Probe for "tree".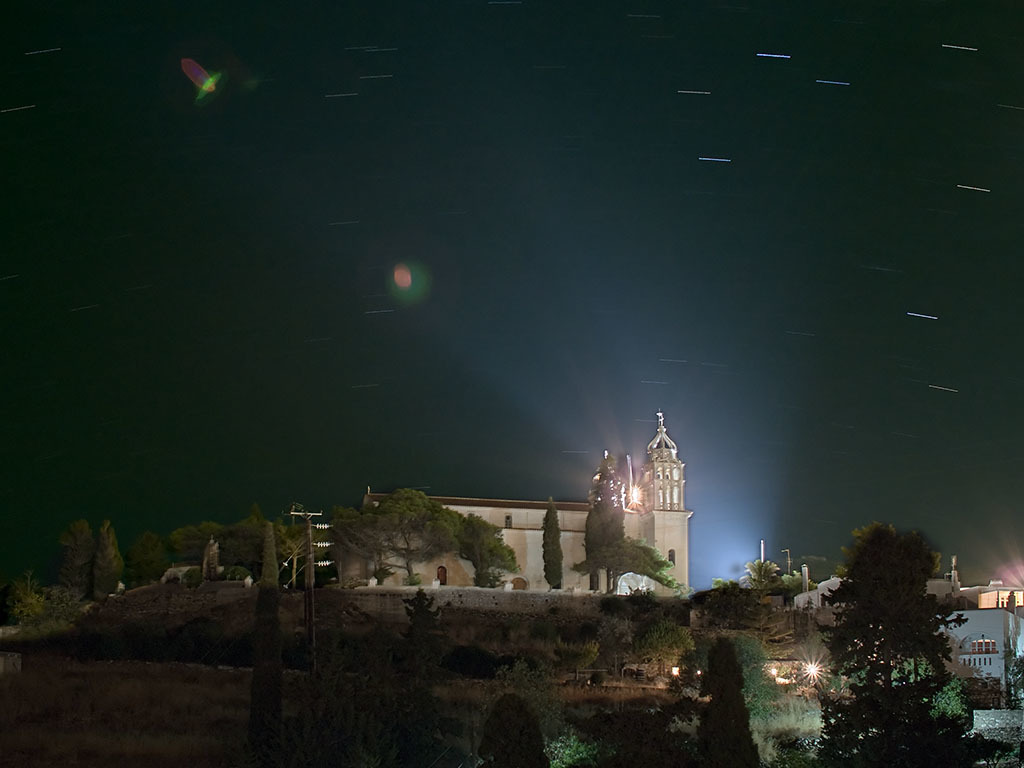
Probe result: [558,704,662,764].
